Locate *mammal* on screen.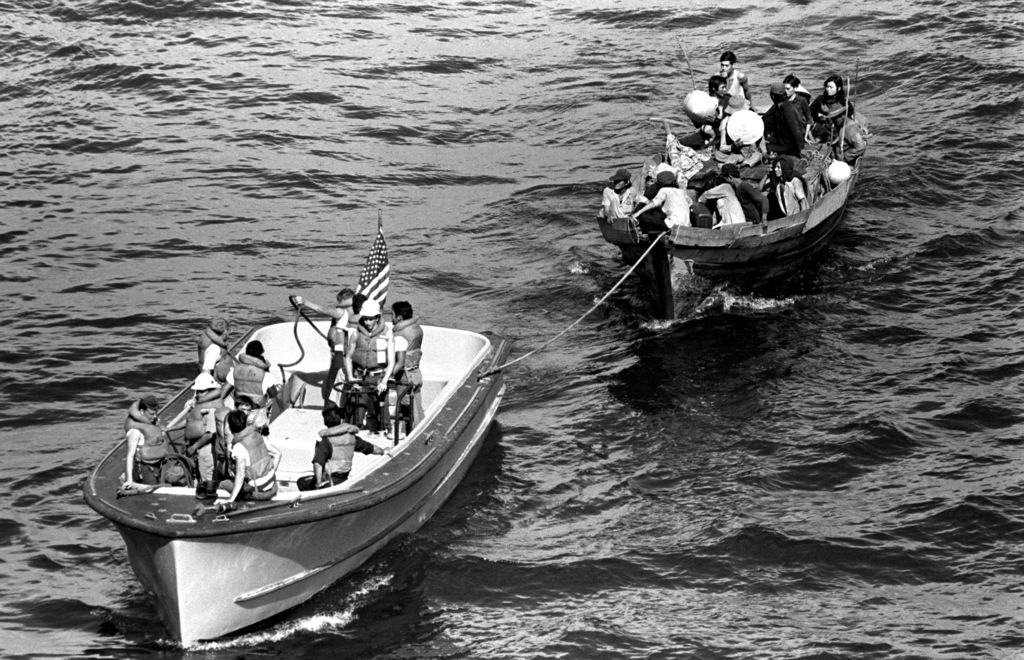
On screen at detection(124, 389, 171, 488).
